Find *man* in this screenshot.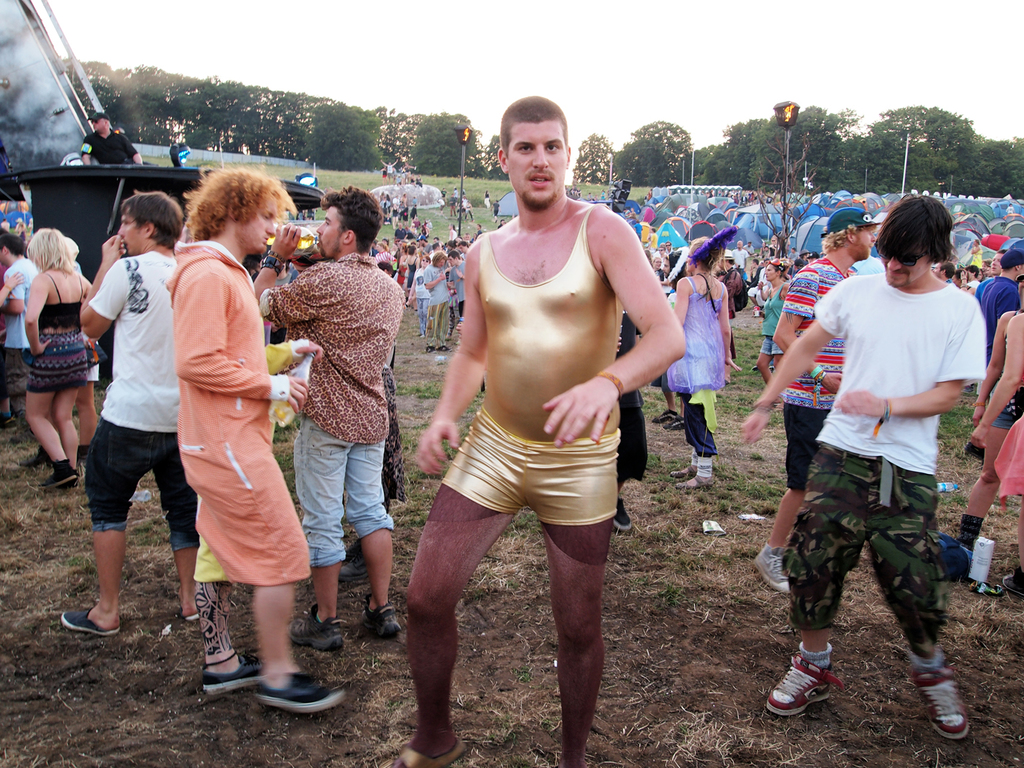
The bounding box for *man* is {"left": 252, "top": 184, "right": 407, "bottom": 648}.
